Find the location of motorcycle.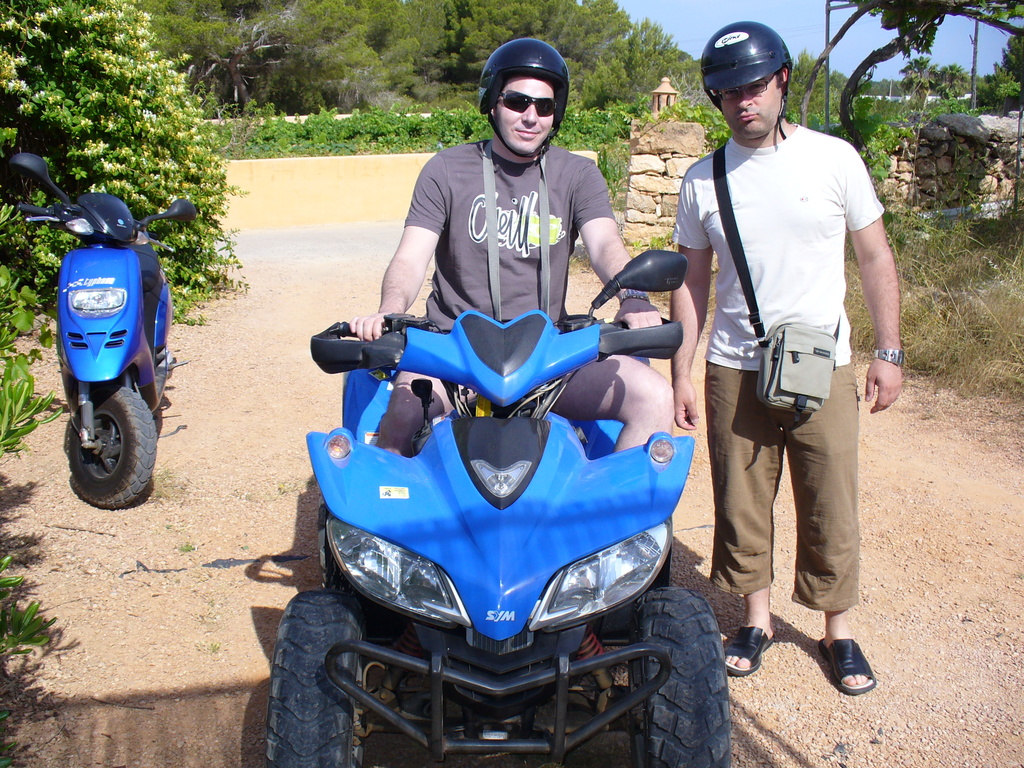
Location: select_region(8, 154, 197, 508).
